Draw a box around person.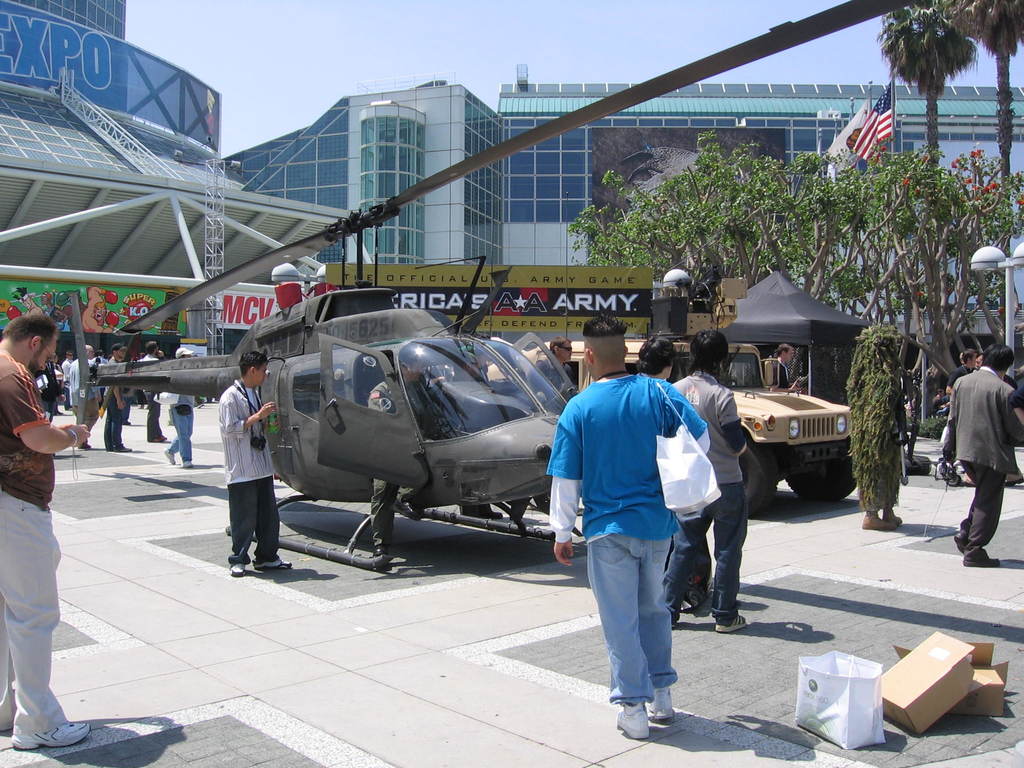
<region>660, 333, 749, 639</region>.
